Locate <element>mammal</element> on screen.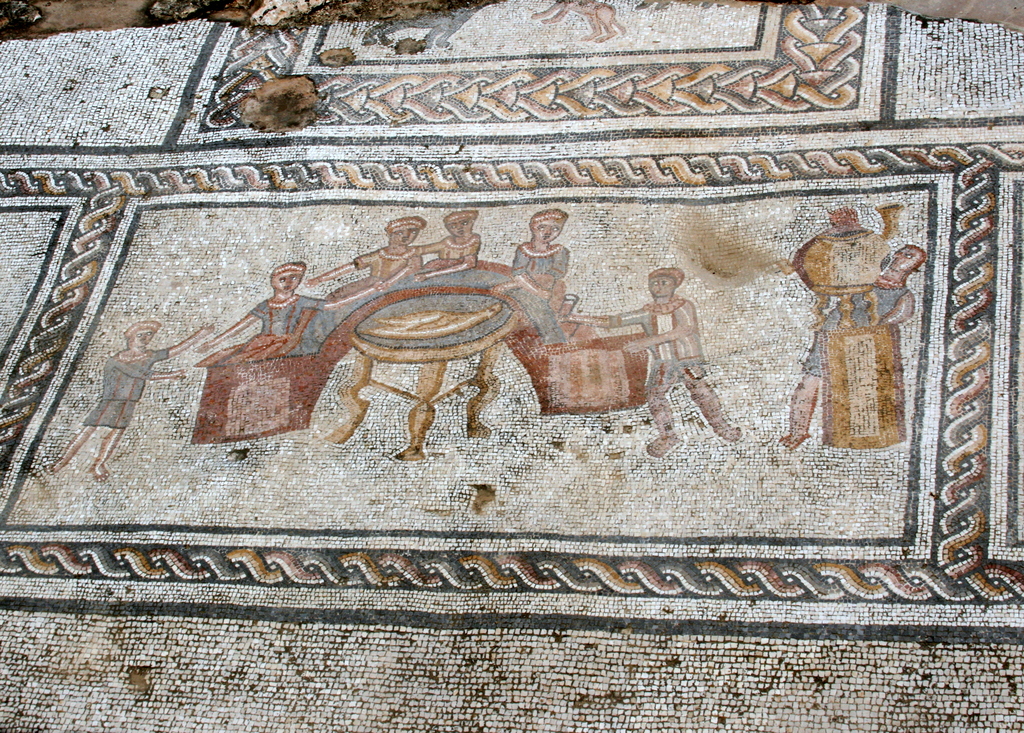
On screen at x1=778 y1=241 x2=927 y2=454.
